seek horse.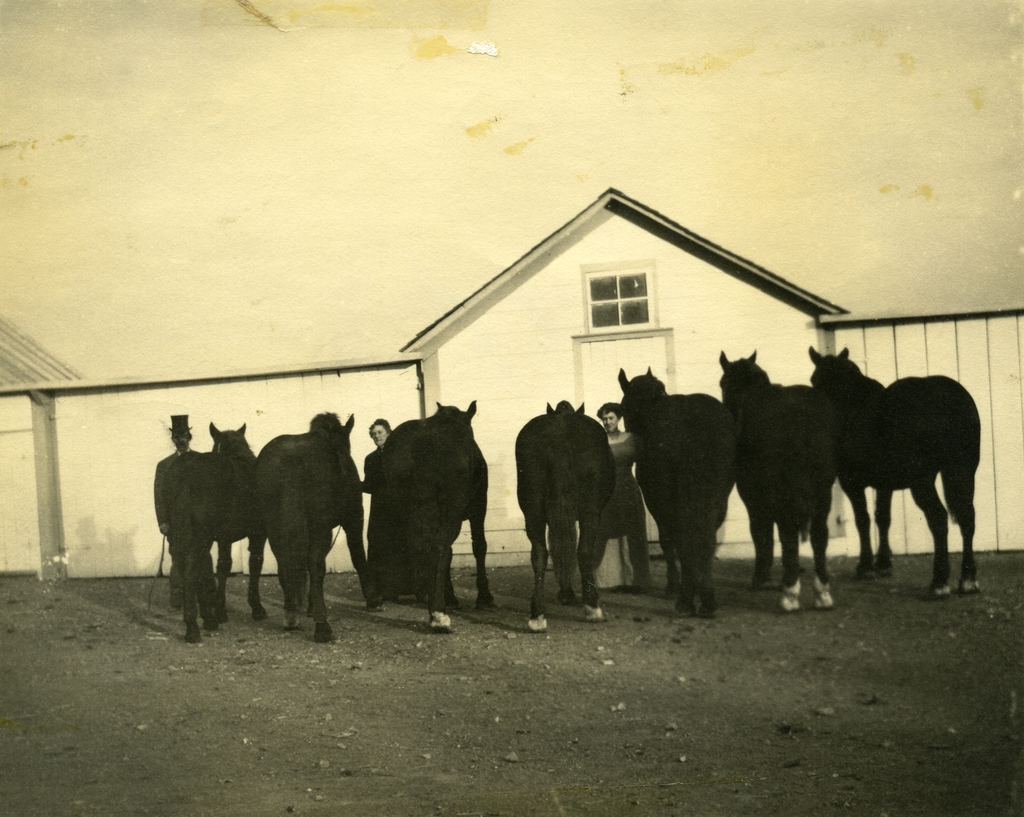
box(249, 413, 385, 641).
